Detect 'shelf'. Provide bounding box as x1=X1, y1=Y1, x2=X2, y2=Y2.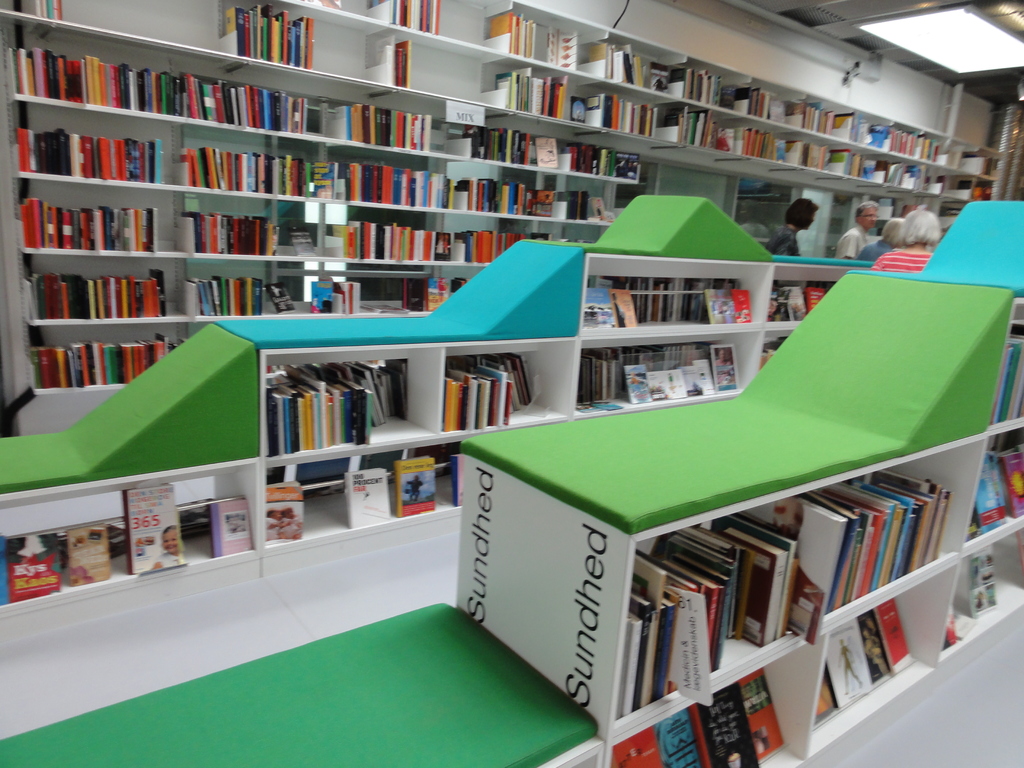
x1=442, y1=348, x2=579, y2=428.
